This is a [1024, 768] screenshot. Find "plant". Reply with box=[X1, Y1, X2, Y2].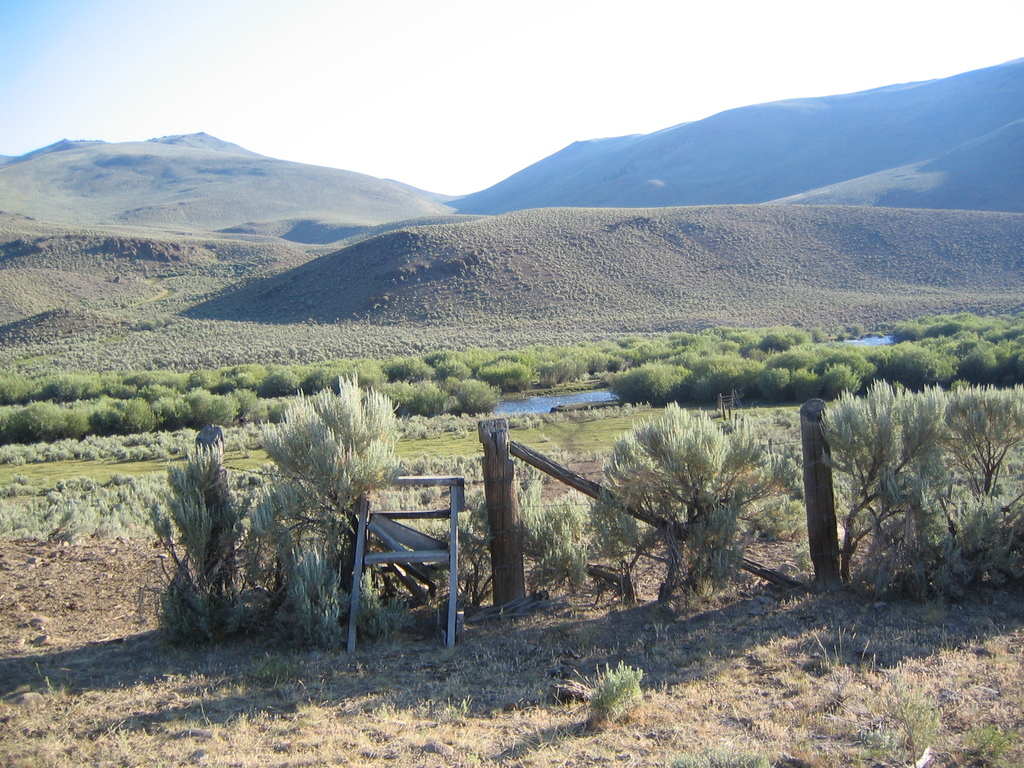
box=[393, 589, 422, 631].
